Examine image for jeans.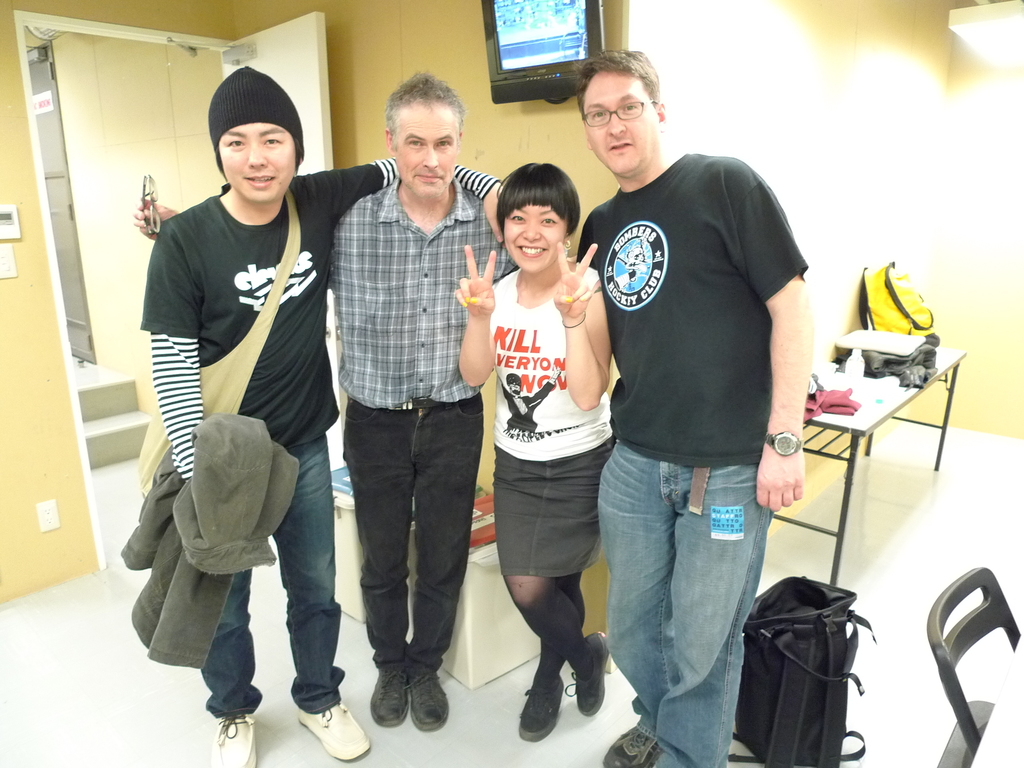
Examination result: locate(598, 442, 769, 766).
